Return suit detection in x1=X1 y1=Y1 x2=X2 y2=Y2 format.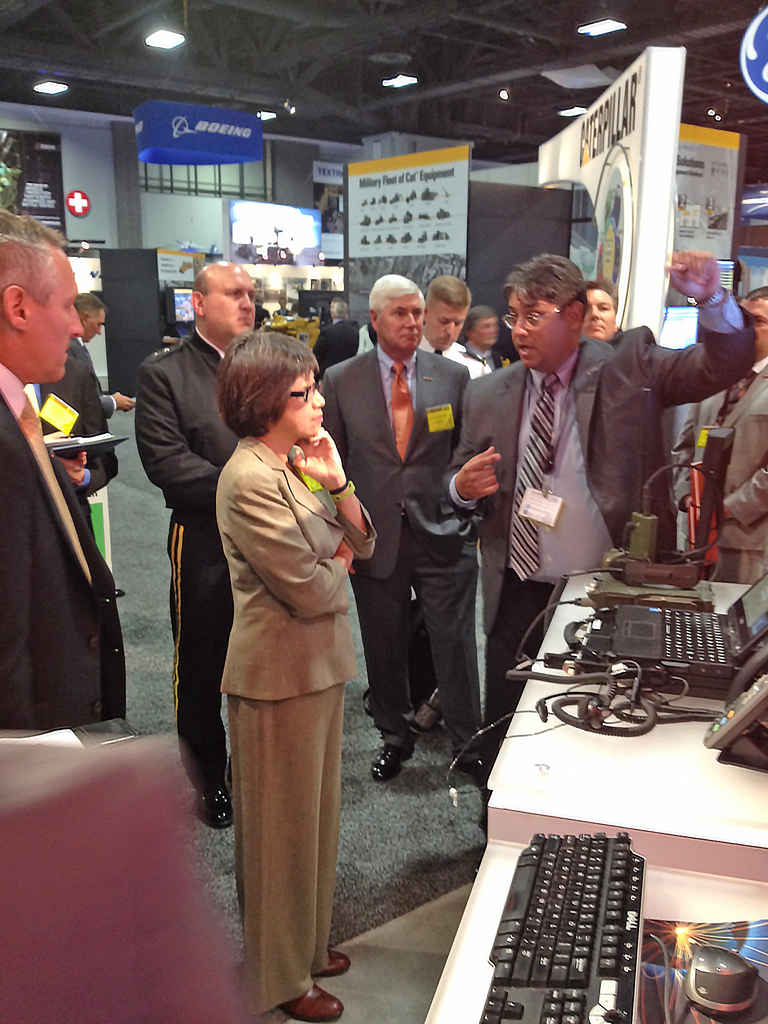
x1=435 y1=284 x2=756 y2=776.
